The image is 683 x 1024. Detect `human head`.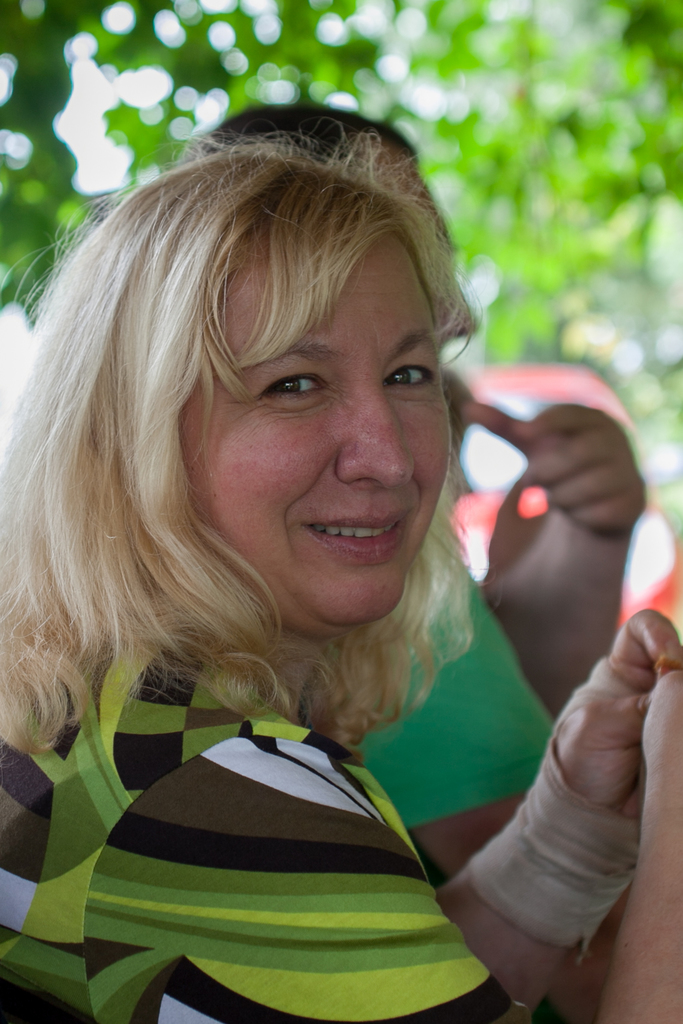
Detection: {"x1": 62, "y1": 129, "x2": 466, "y2": 598}.
